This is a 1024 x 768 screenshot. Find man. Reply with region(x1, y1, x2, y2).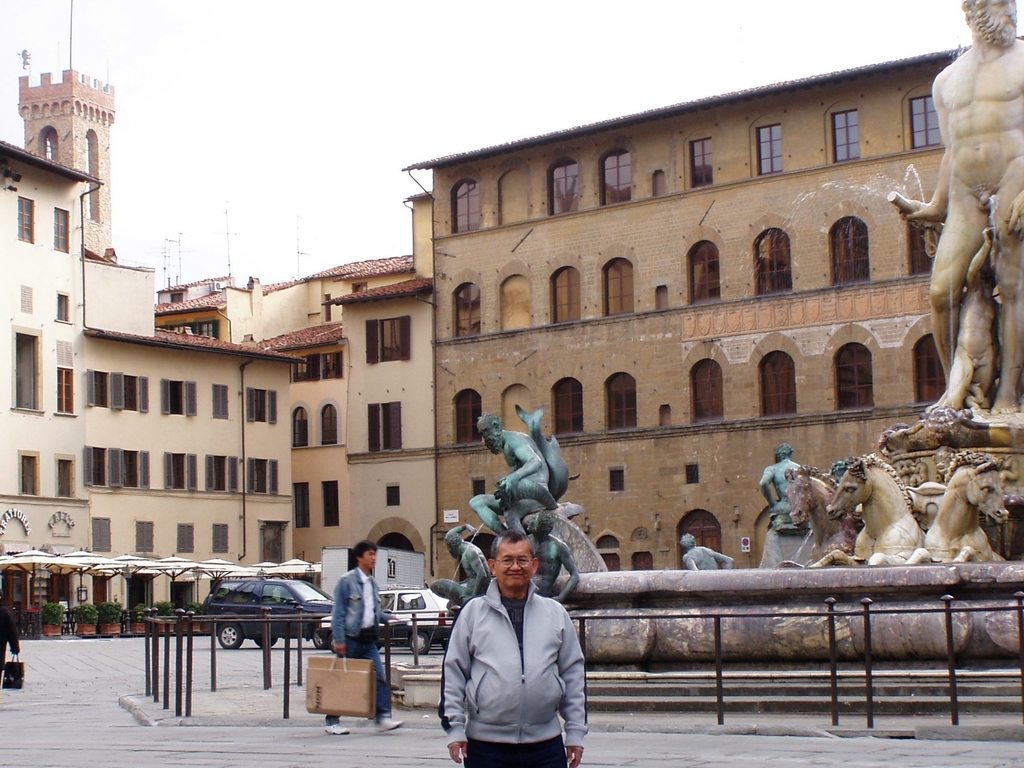
region(429, 536, 591, 757).
